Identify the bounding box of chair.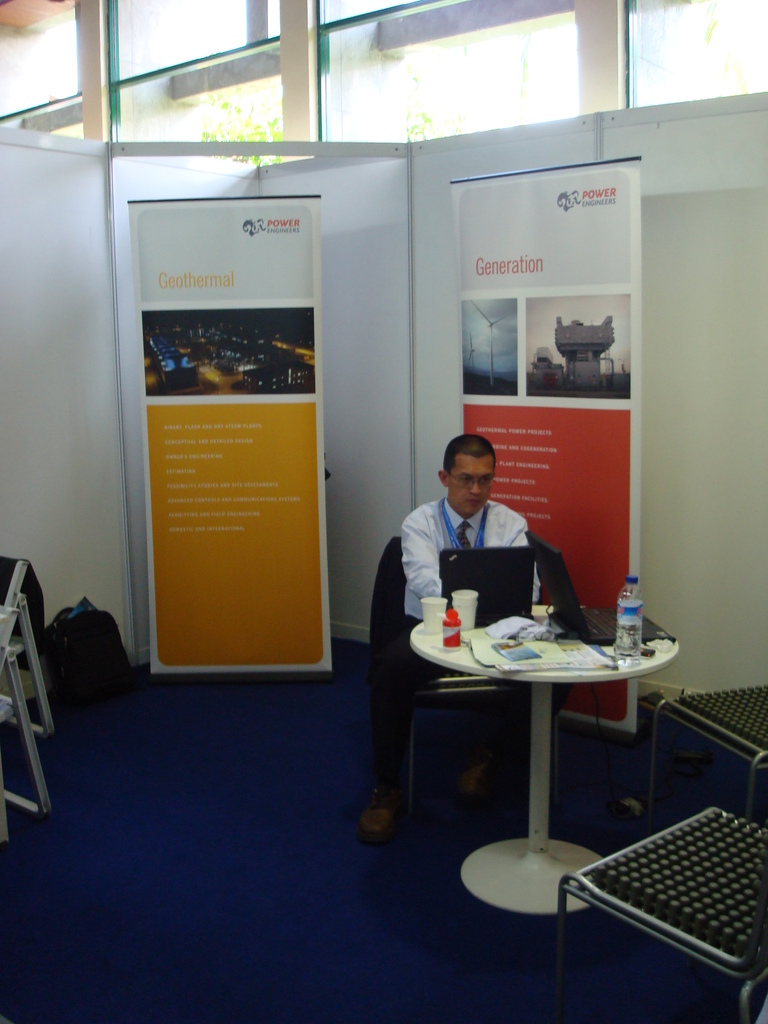
rect(639, 680, 767, 830).
